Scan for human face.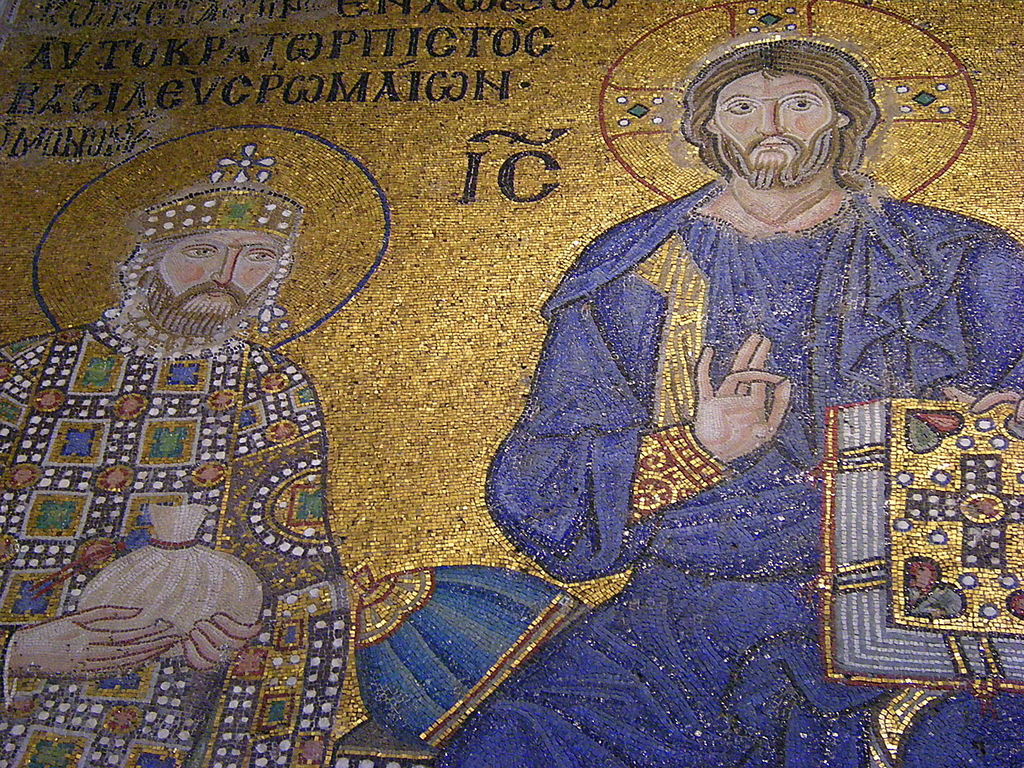
Scan result: region(717, 71, 829, 163).
